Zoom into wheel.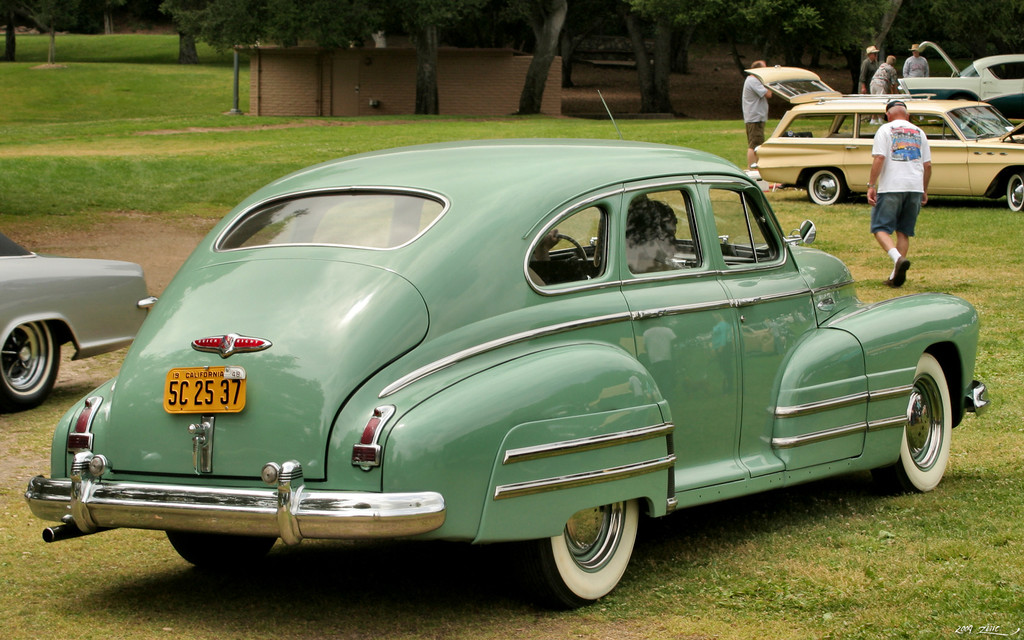
Zoom target: [left=806, top=166, right=846, bottom=209].
